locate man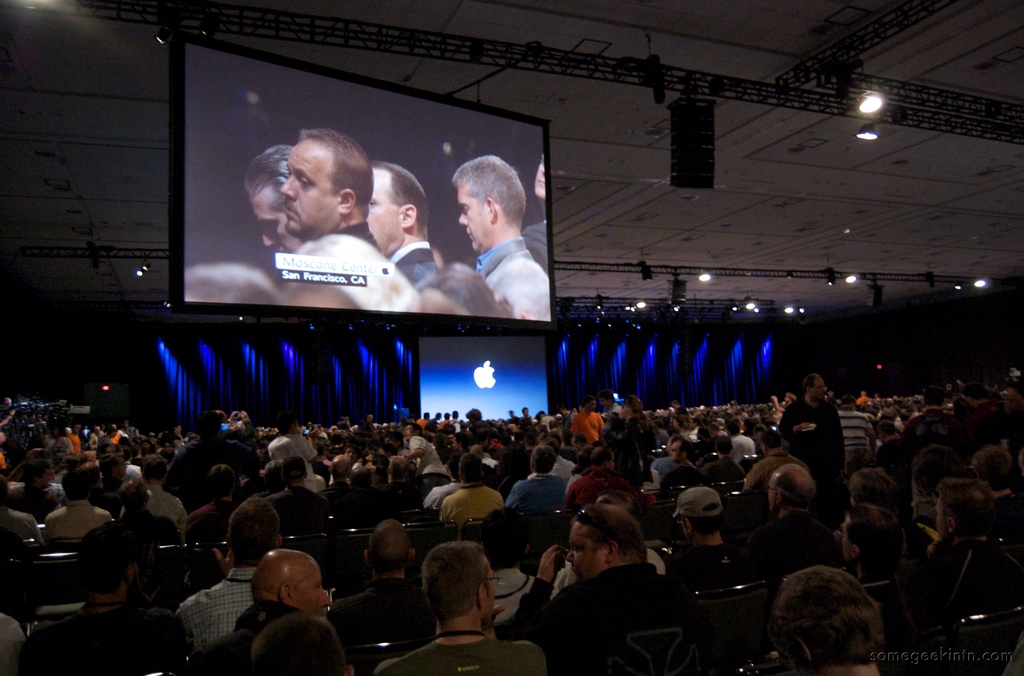
box(524, 156, 548, 275)
